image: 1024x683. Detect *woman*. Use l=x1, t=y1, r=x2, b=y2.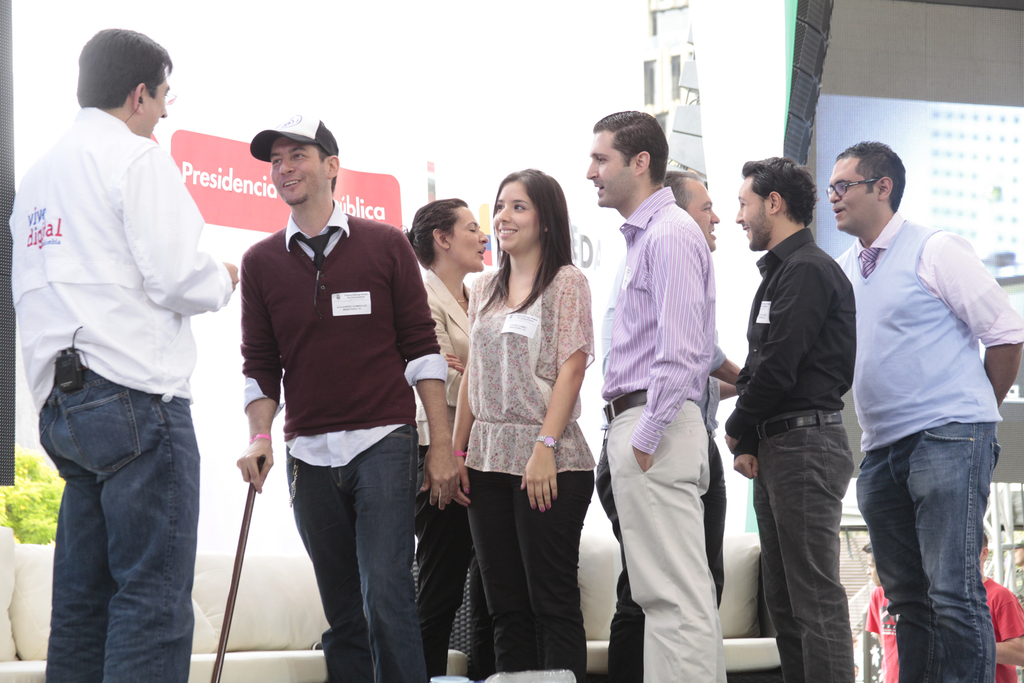
l=443, t=179, r=598, b=648.
